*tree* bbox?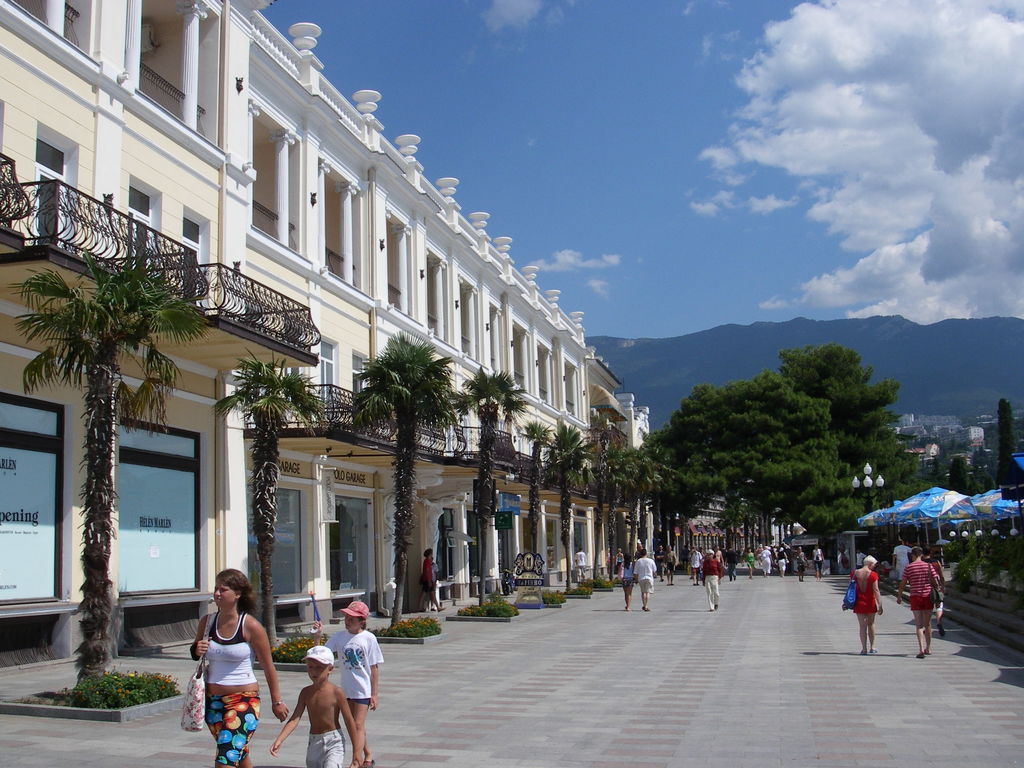
Rect(212, 348, 341, 650)
